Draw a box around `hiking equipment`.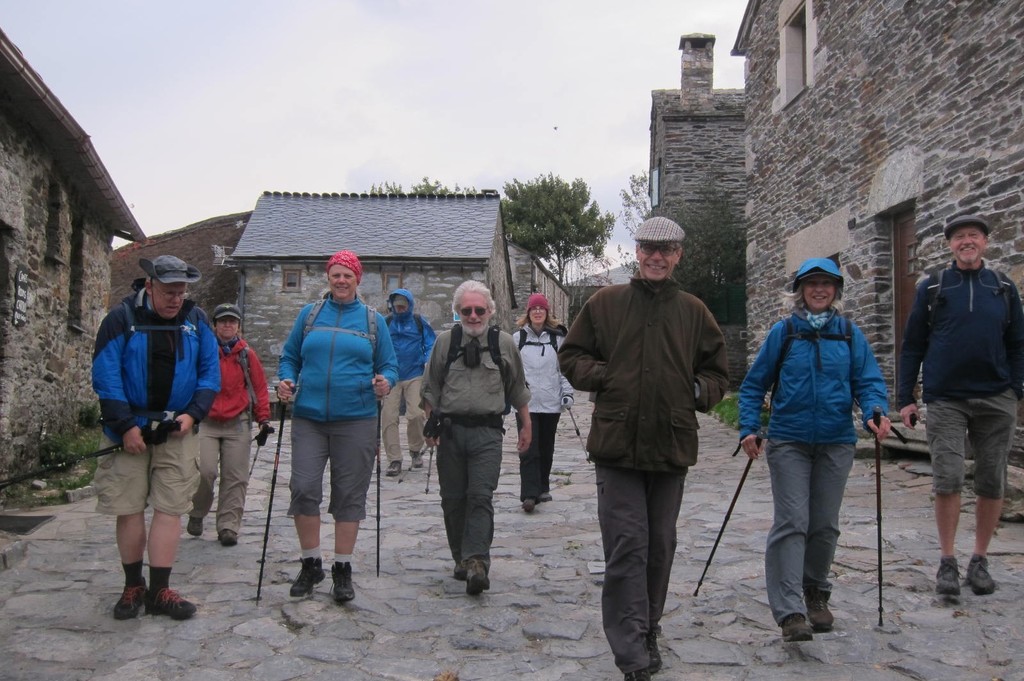
detection(424, 412, 438, 495).
